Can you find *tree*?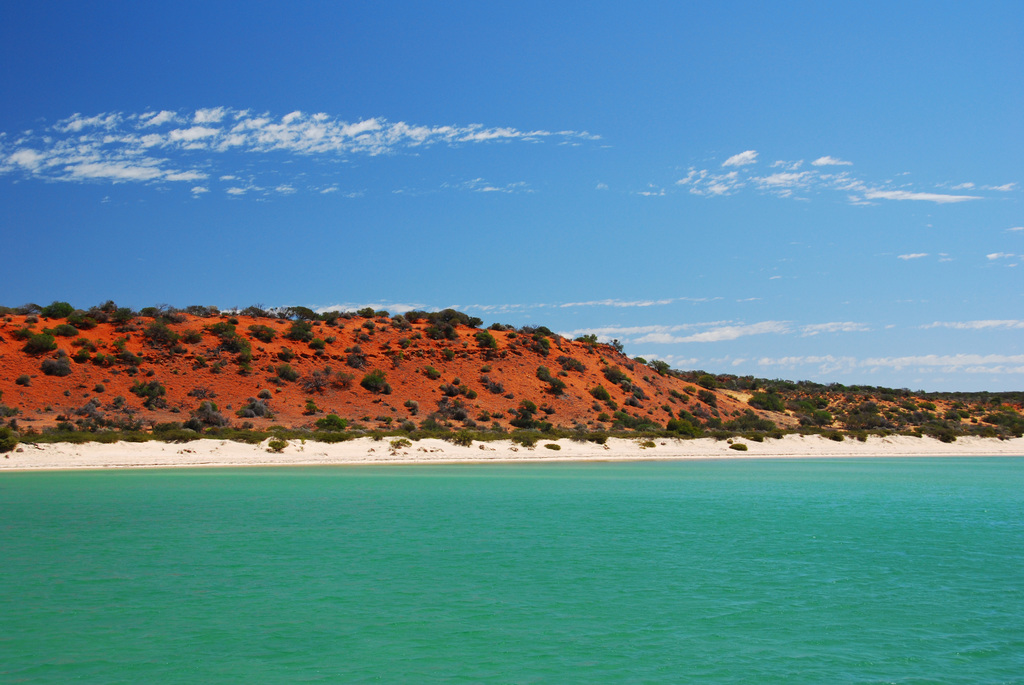
Yes, bounding box: (237, 345, 253, 372).
